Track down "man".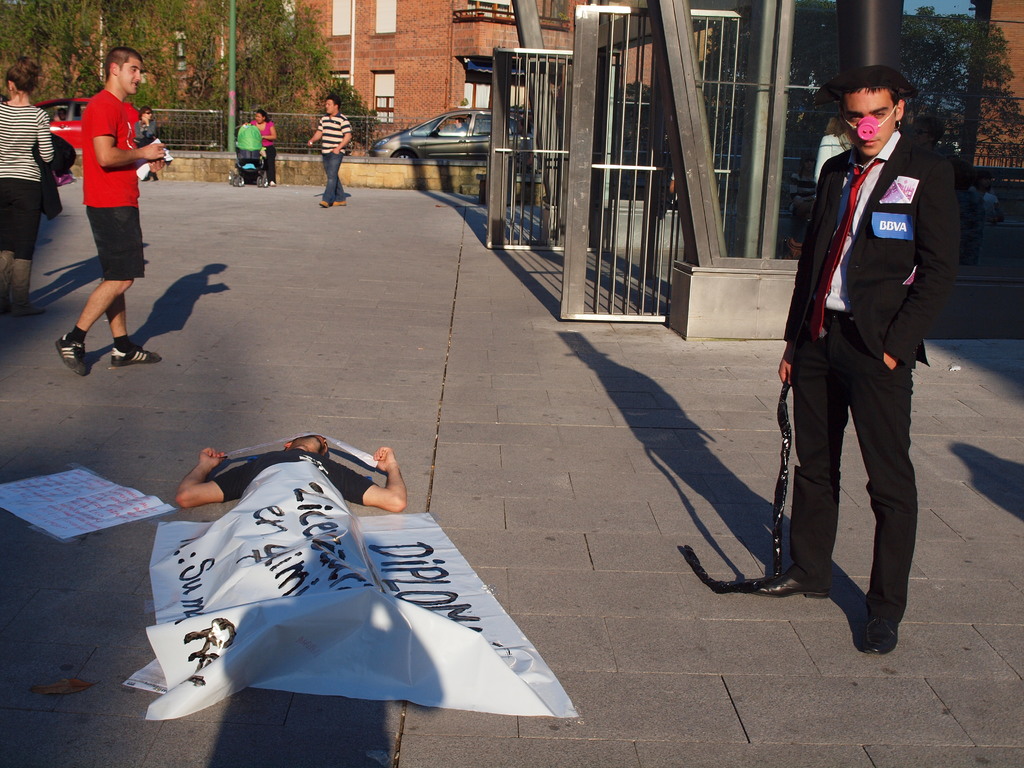
Tracked to x1=176, y1=433, x2=413, y2=674.
